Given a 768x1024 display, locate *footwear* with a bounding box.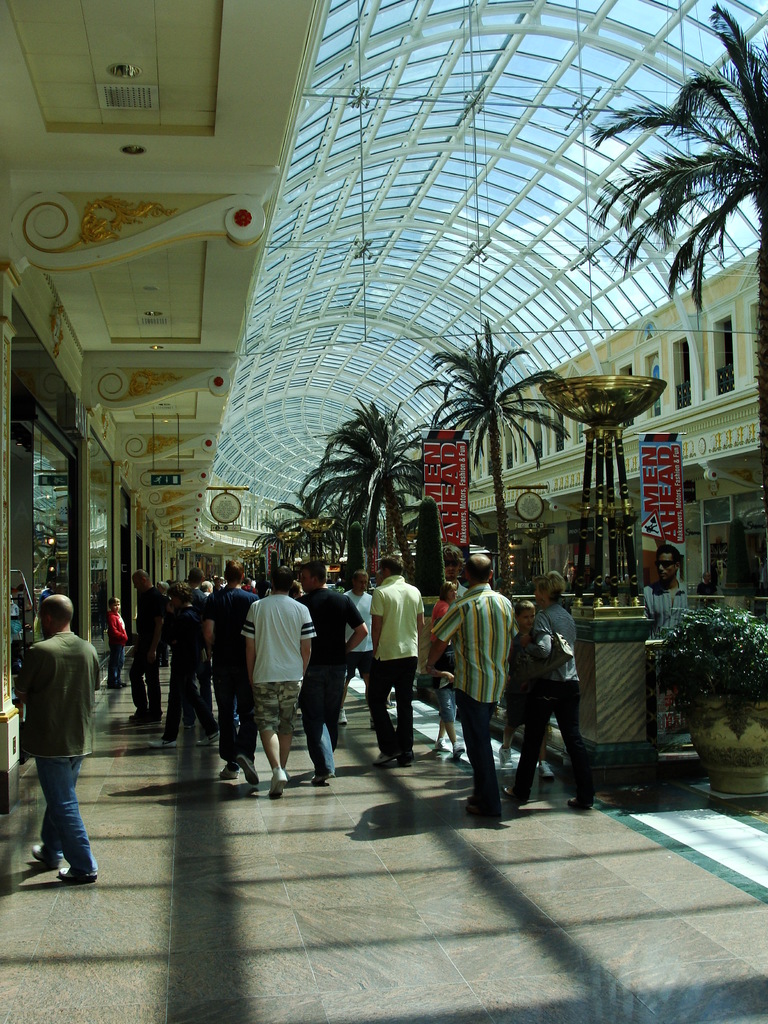
Located: crop(543, 758, 557, 776).
